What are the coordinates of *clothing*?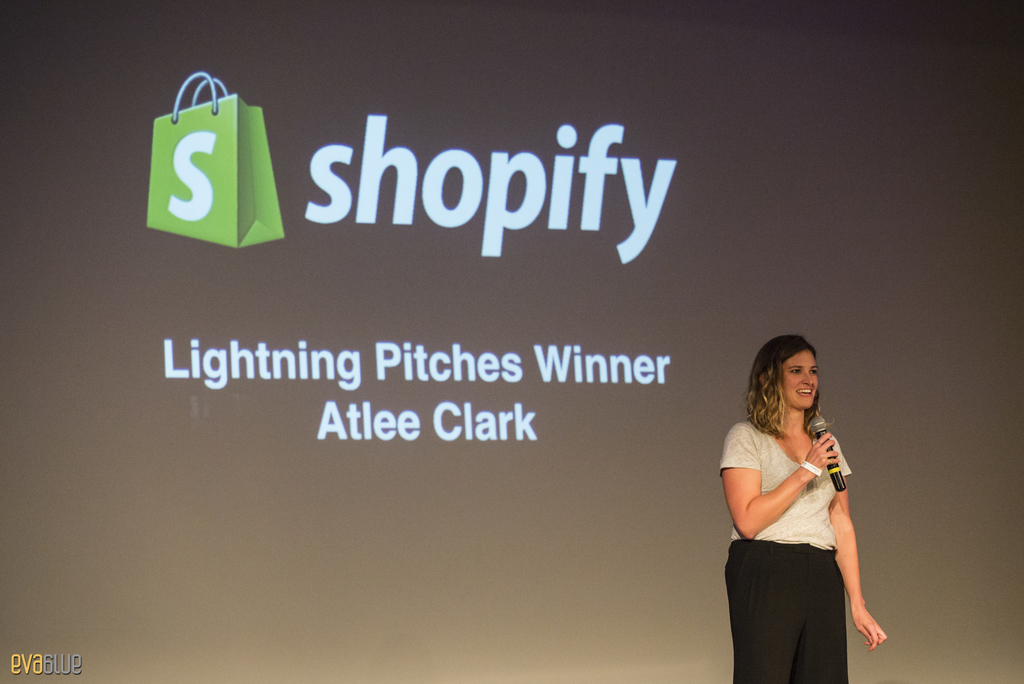
region(721, 408, 871, 683).
